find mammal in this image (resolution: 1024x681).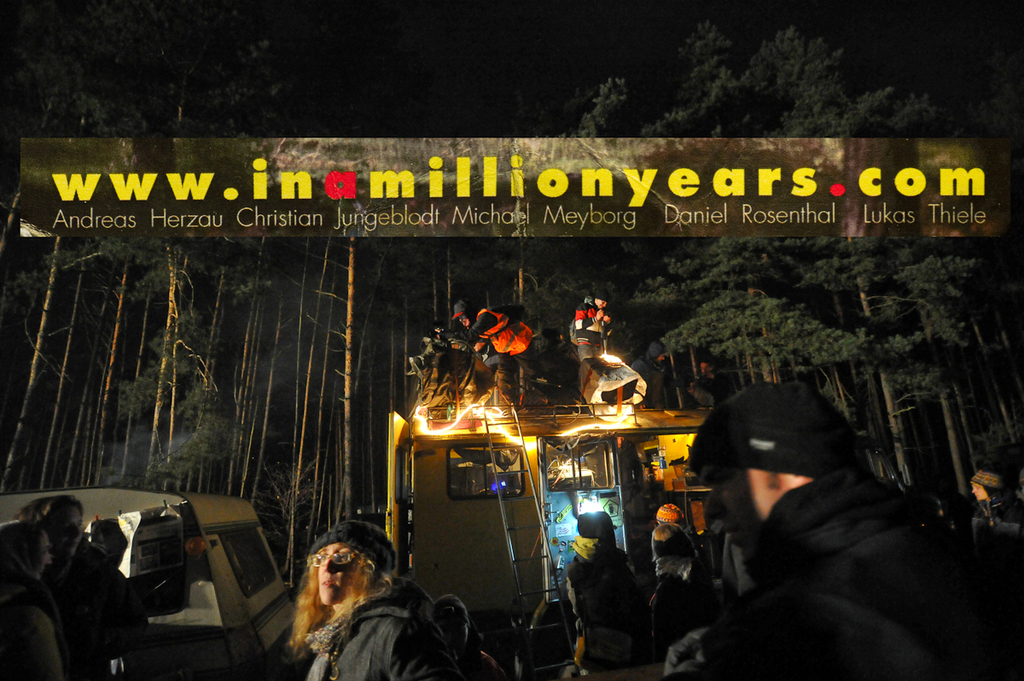
577,289,606,364.
